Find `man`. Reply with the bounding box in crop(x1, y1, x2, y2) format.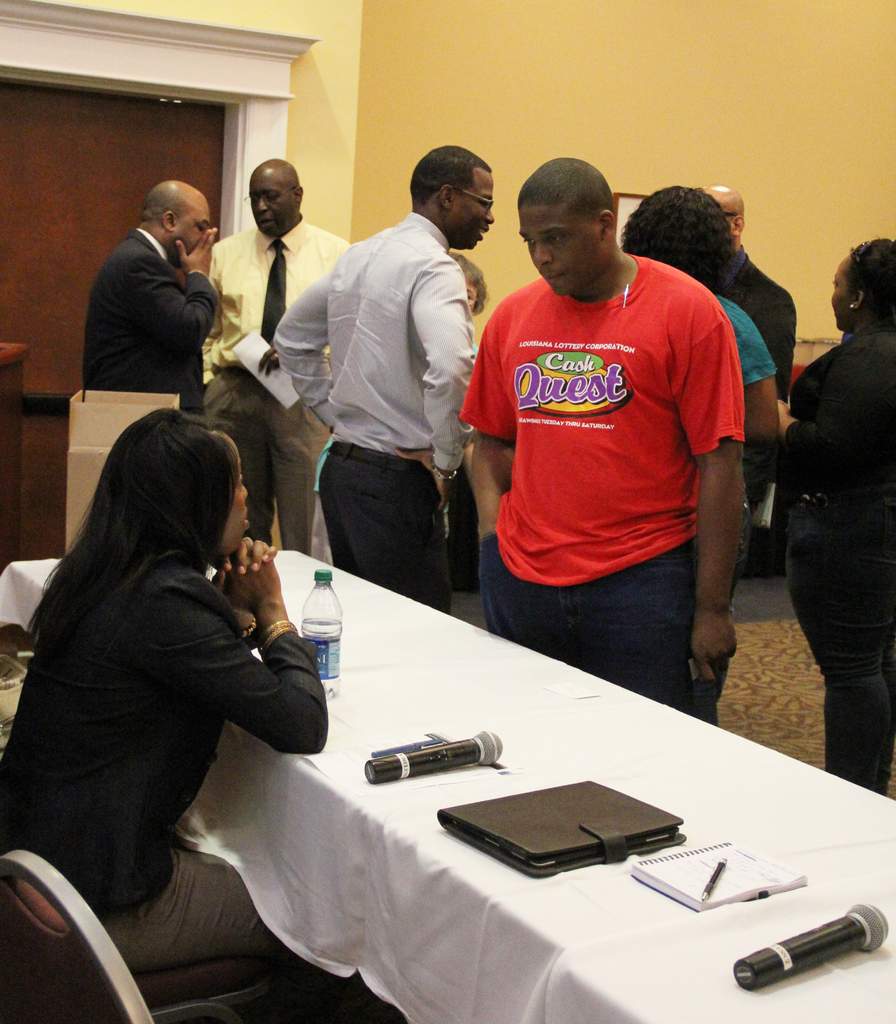
crop(204, 156, 360, 559).
